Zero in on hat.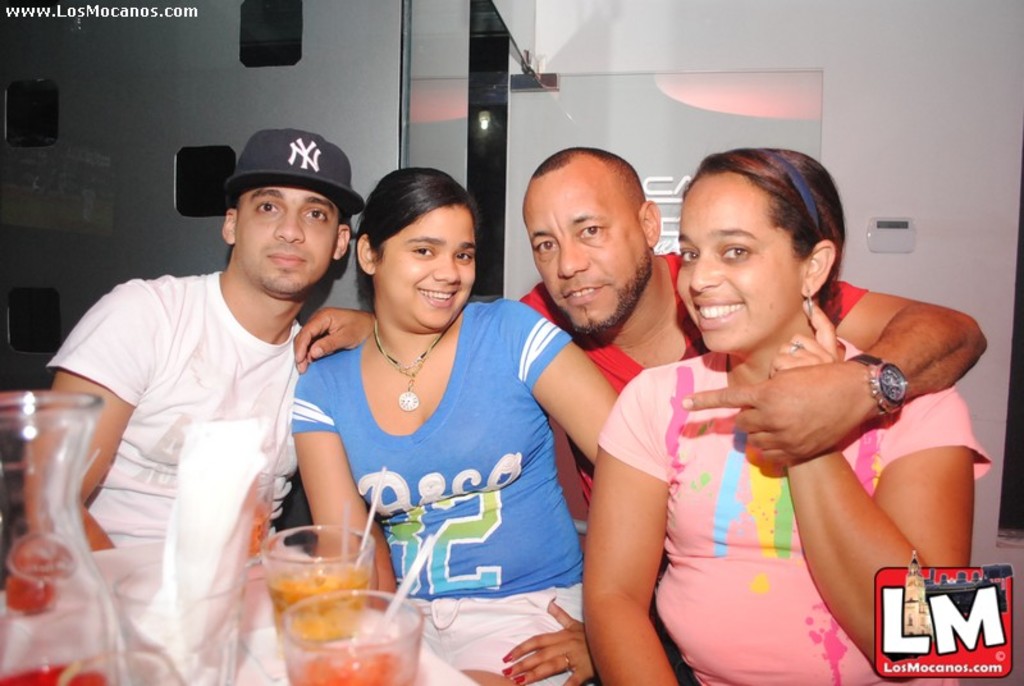
Zeroed in: pyautogui.locateOnScreen(224, 128, 365, 219).
